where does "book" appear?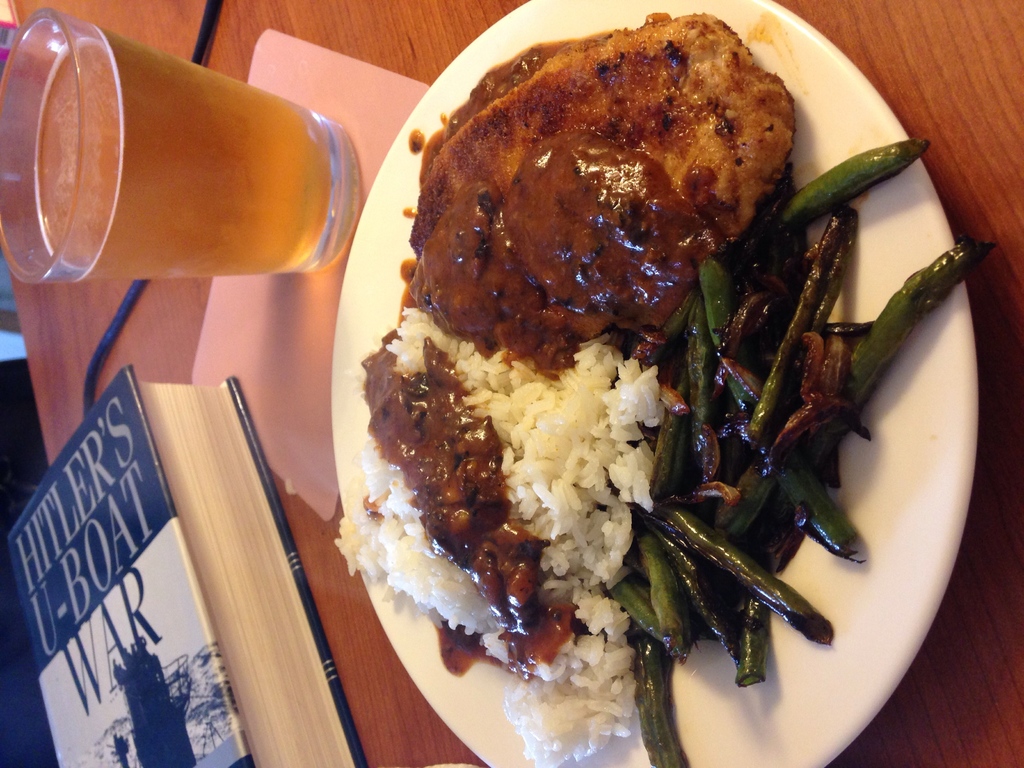
Appears at BBox(9, 367, 365, 767).
